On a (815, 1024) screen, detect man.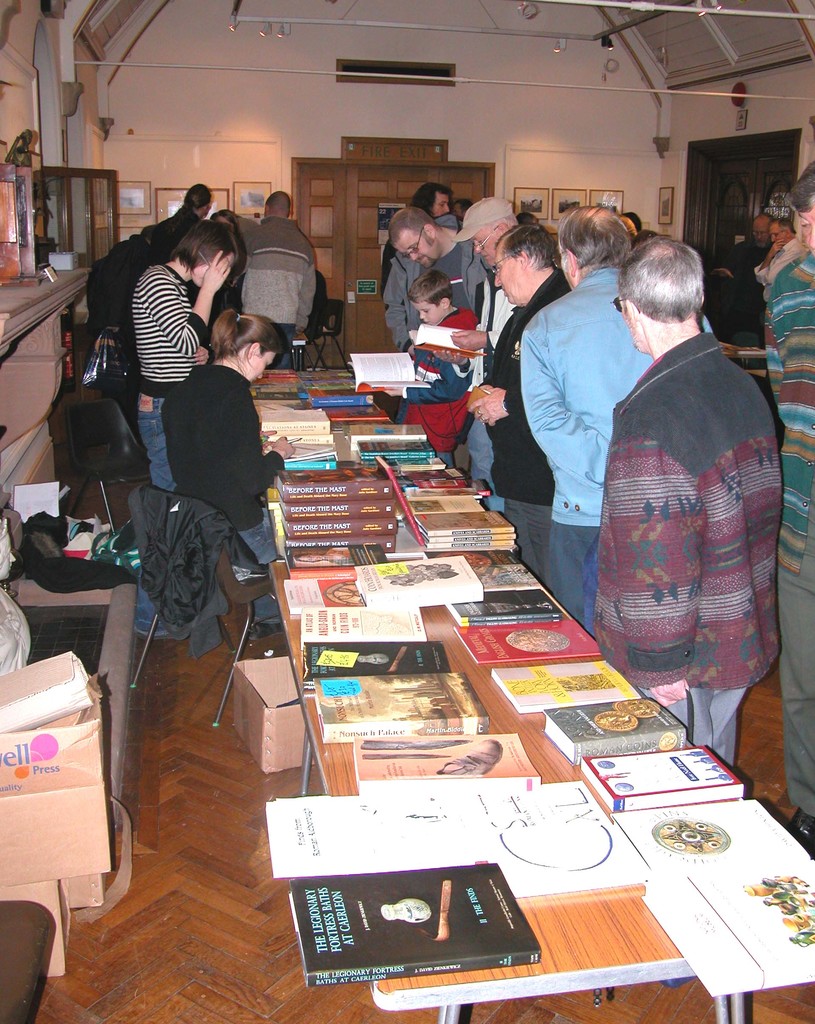
465/221/575/593.
